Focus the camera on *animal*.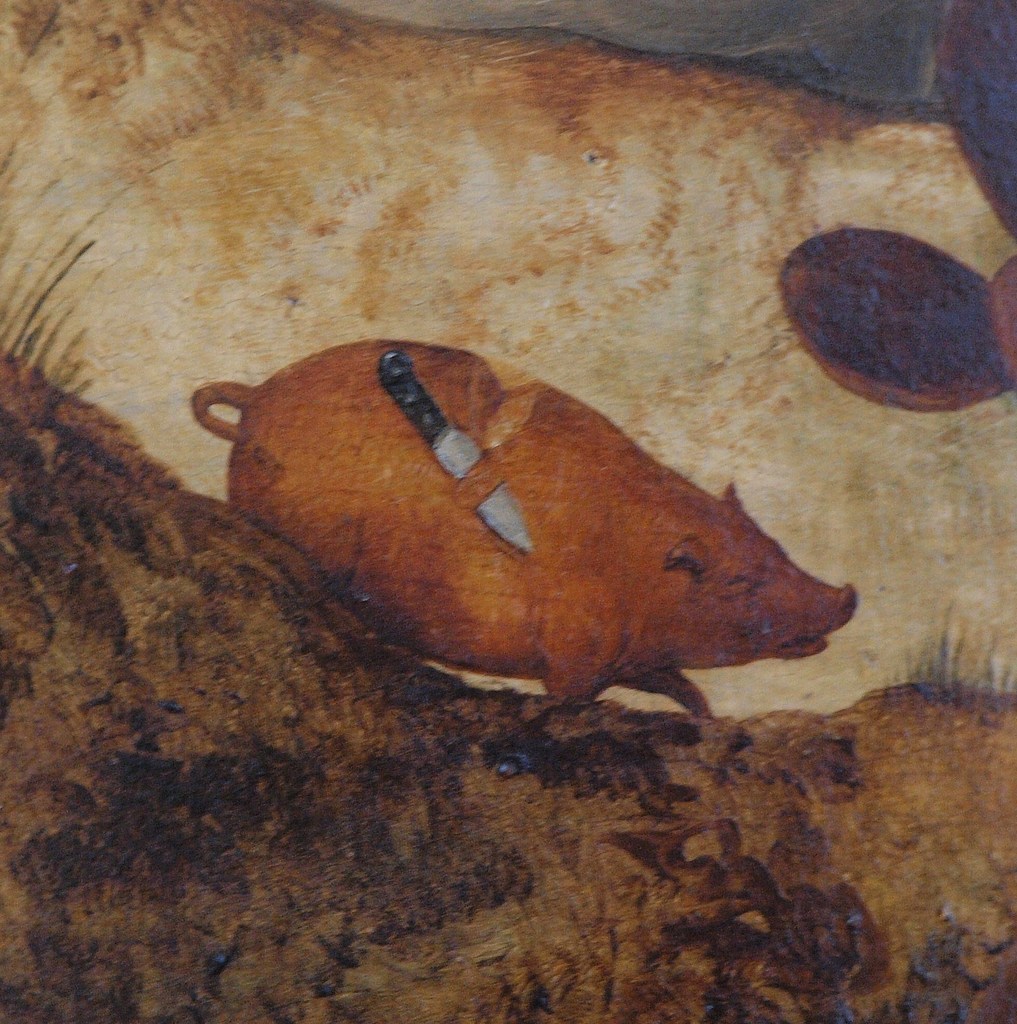
Focus region: locate(188, 337, 856, 725).
